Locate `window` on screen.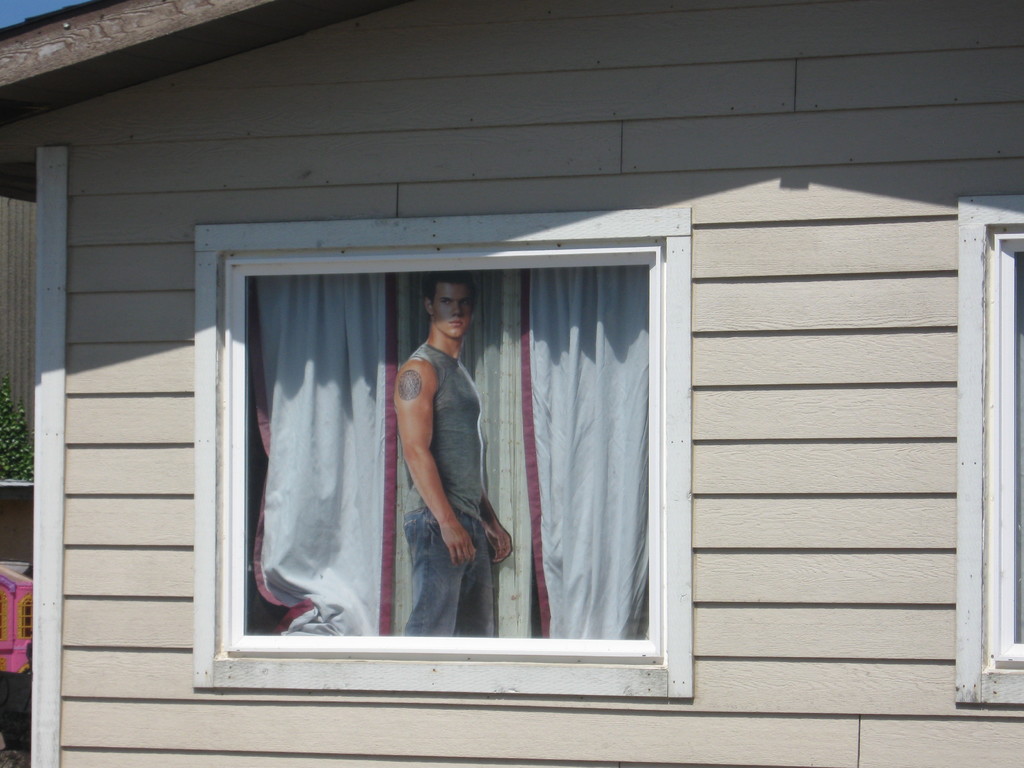
On screen at rect(192, 214, 692, 699).
